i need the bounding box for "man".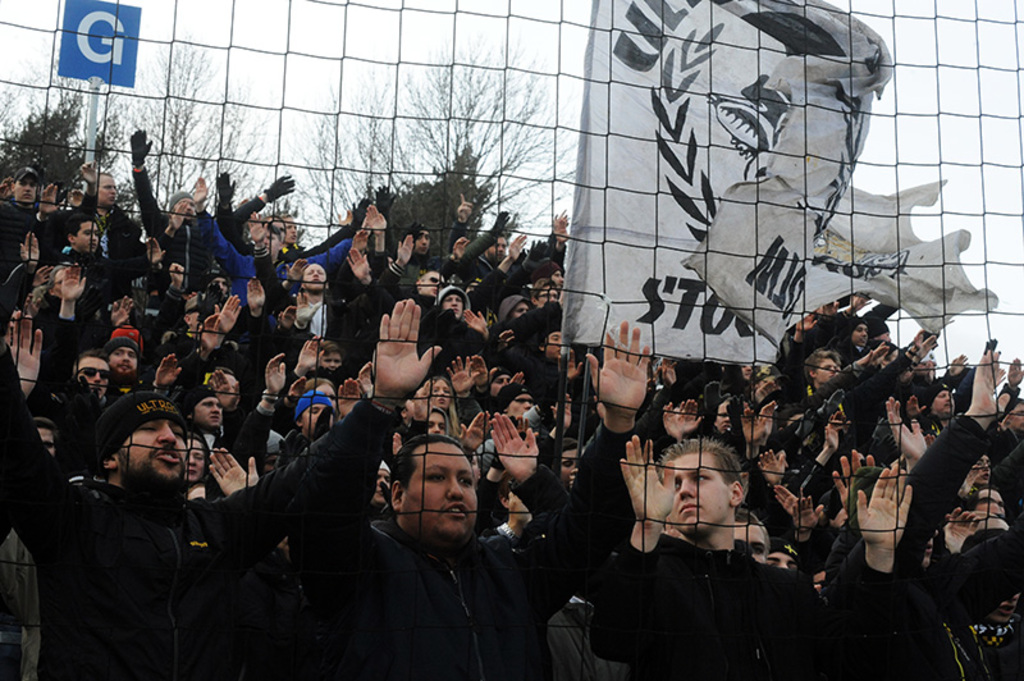
Here it is: box(105, 334, 137, 393).
